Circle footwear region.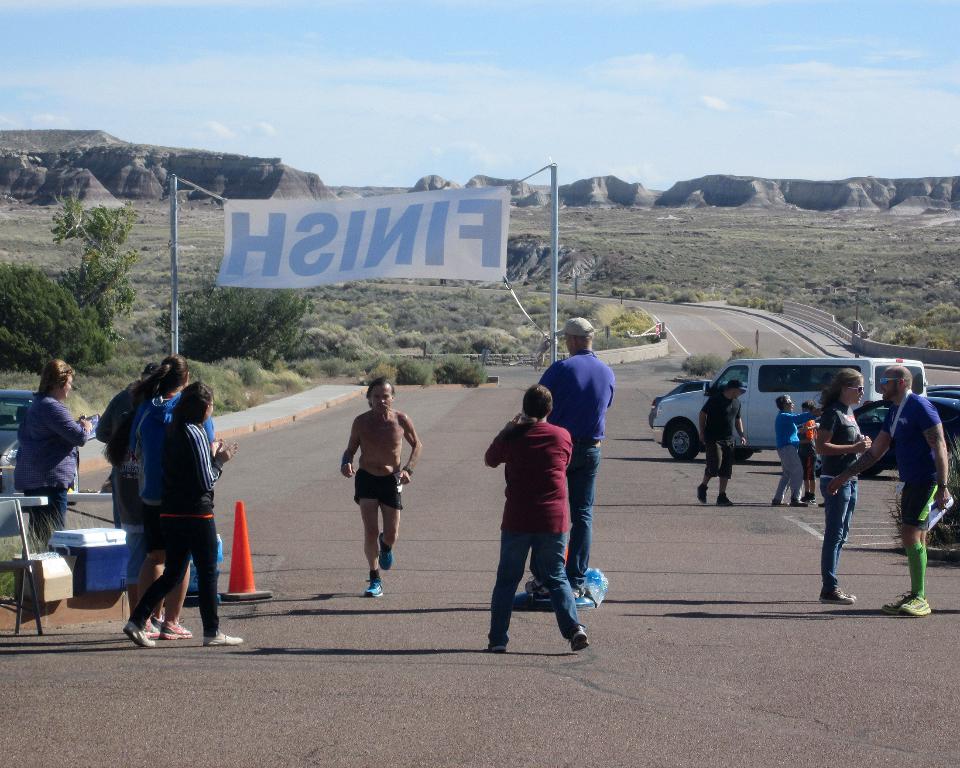
Region: pyautogui.locateOnScreen(376, 528, 391, 571).
